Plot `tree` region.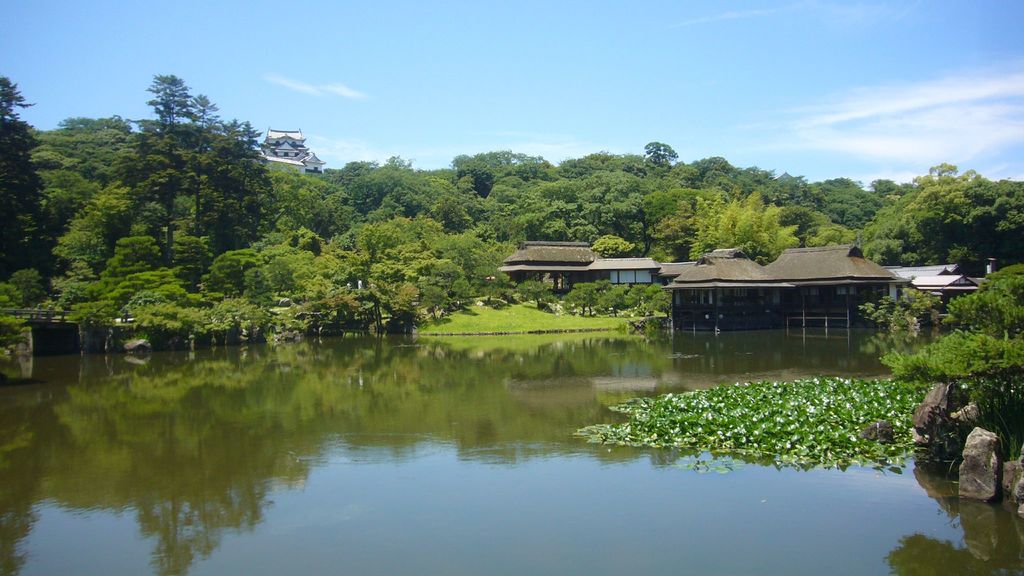
Plotted at (251,127,282,247).
